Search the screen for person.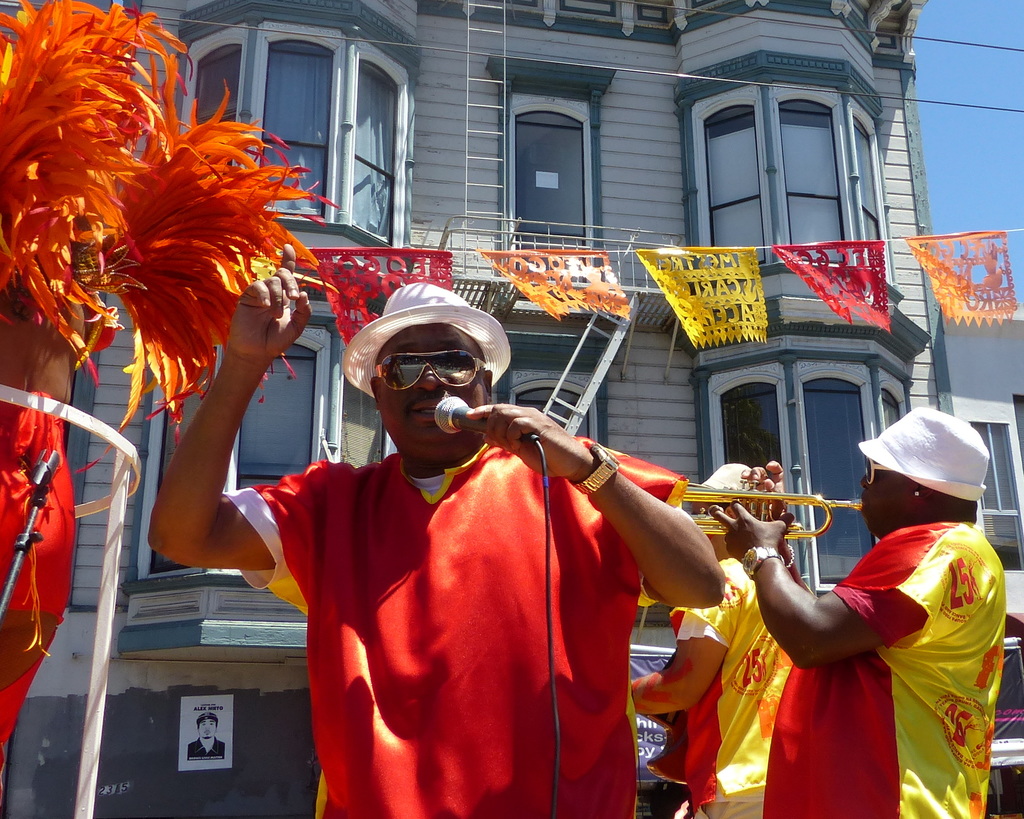
Found at box(624, 460, 800, 818).
